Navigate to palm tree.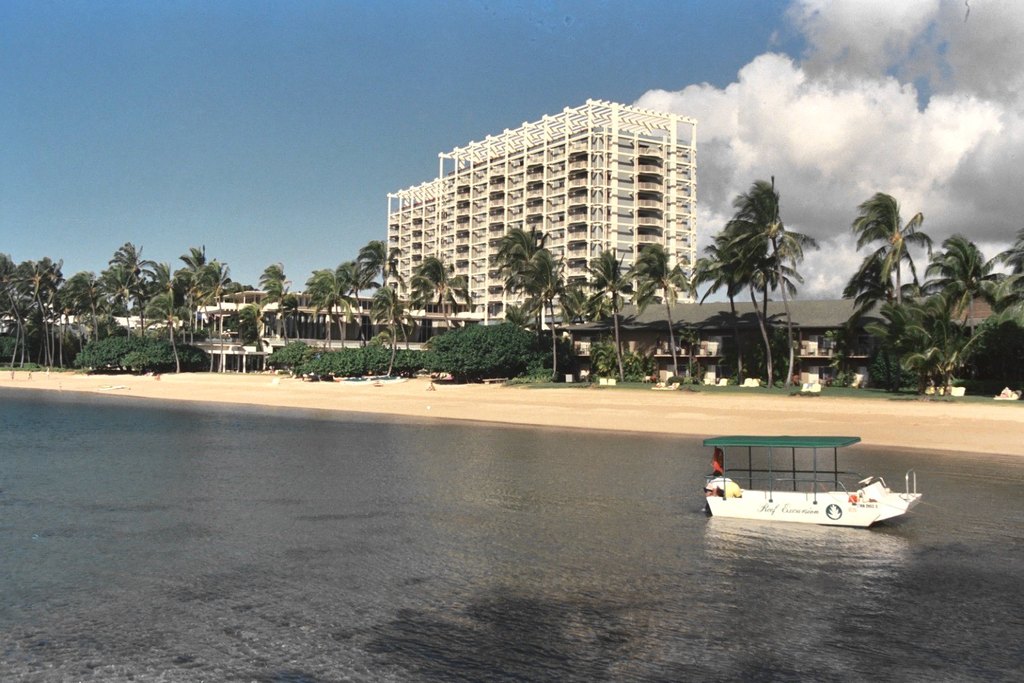
Navigation target: [566, 247, 629, 378].
